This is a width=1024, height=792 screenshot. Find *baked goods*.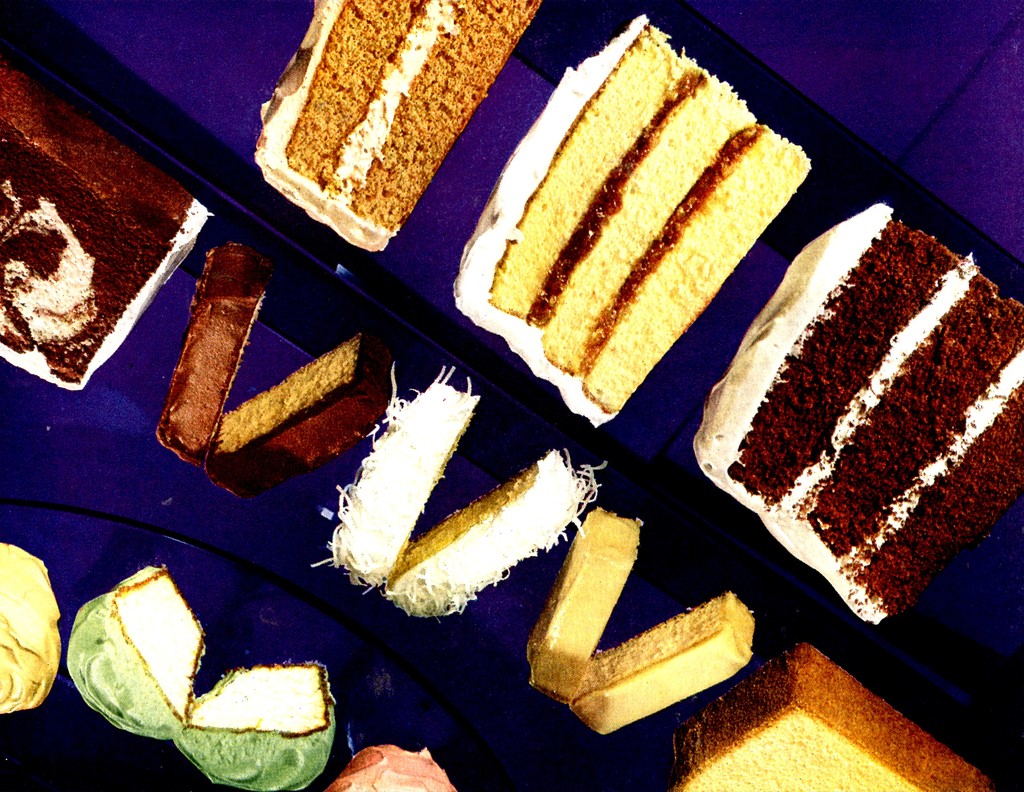
Bounding box: [650, 649, 995, 791].
